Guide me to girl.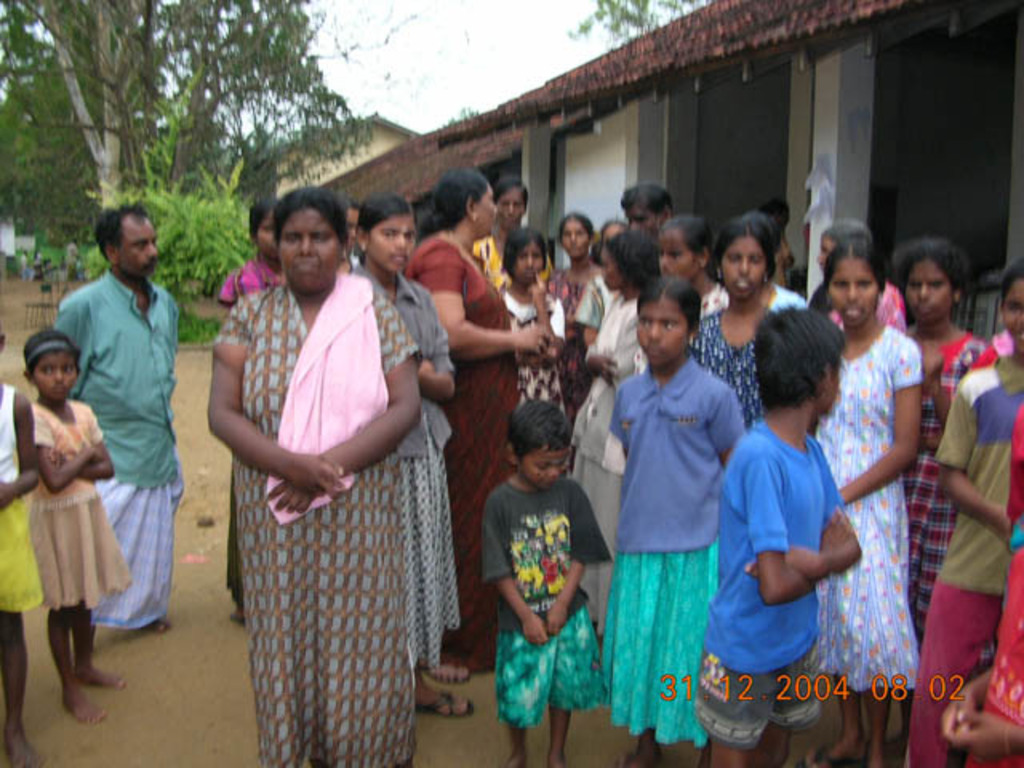
Guidance: 339, 205, 362, 259.
